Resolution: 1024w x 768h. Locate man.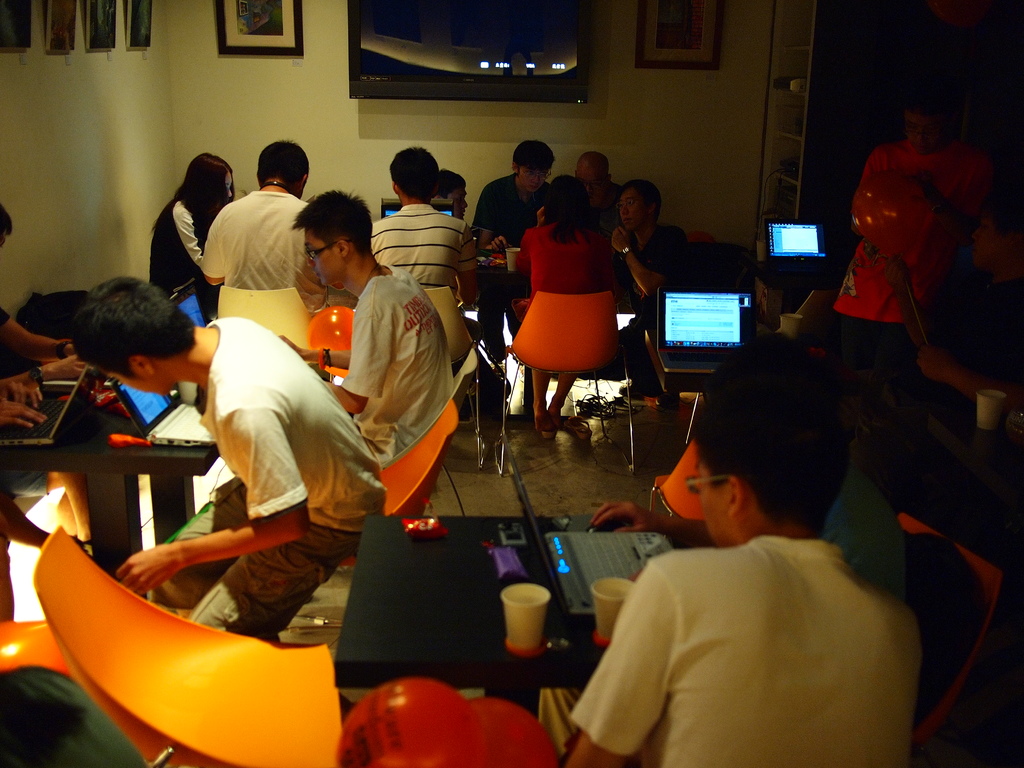
570, 148, 636, 250.
